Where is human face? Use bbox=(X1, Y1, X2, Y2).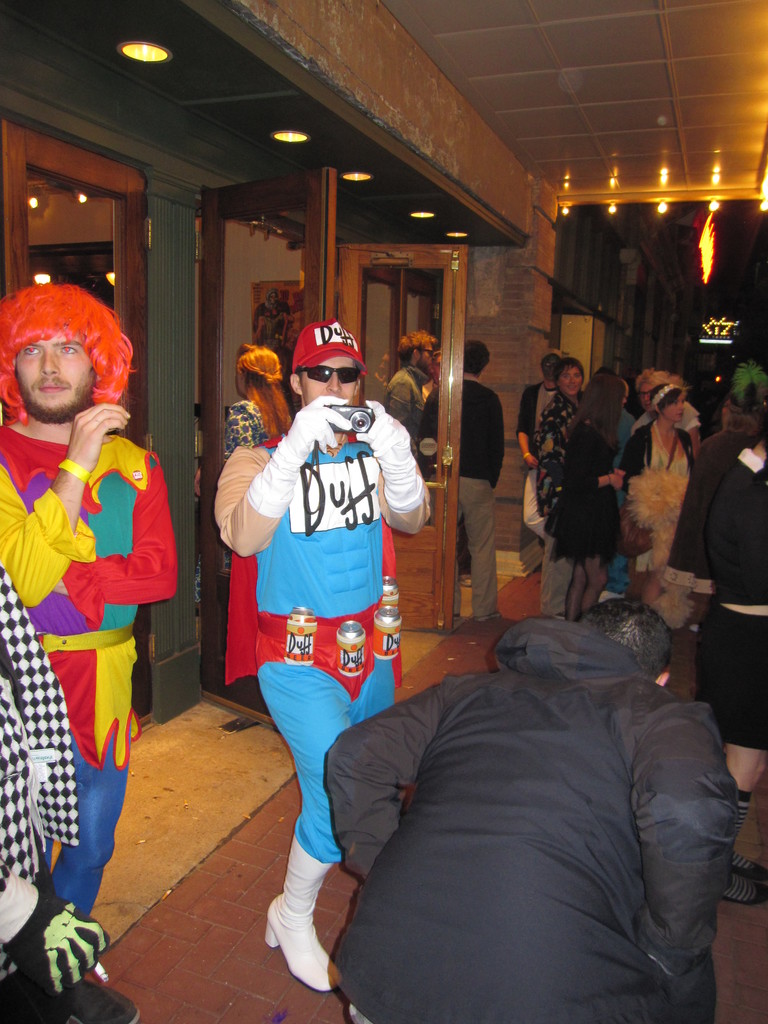
bbox=(557, 359, 583, 396).
